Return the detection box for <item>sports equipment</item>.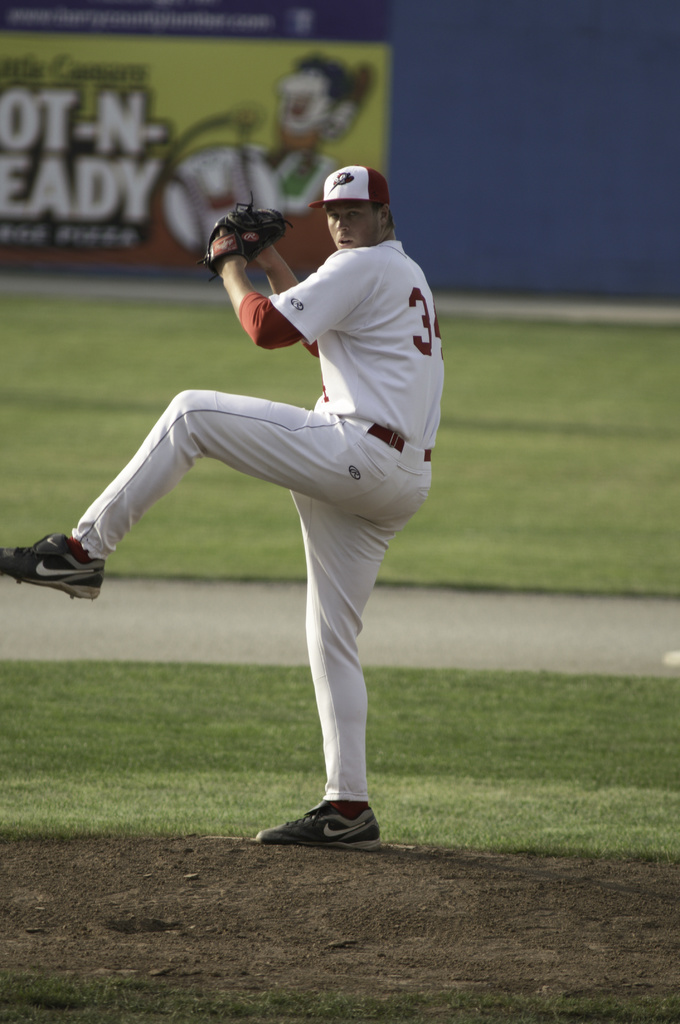
<bbox>192, 189, 296, 286</bbox>.
